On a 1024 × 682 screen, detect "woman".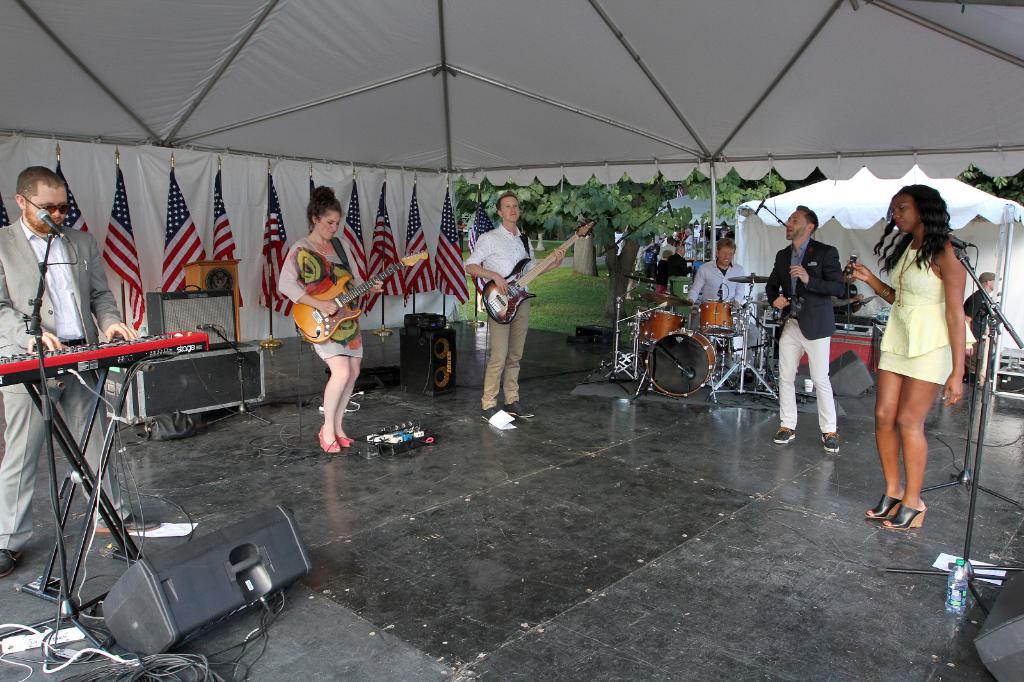
(left=276, top=184, right=387, bottom=456).
